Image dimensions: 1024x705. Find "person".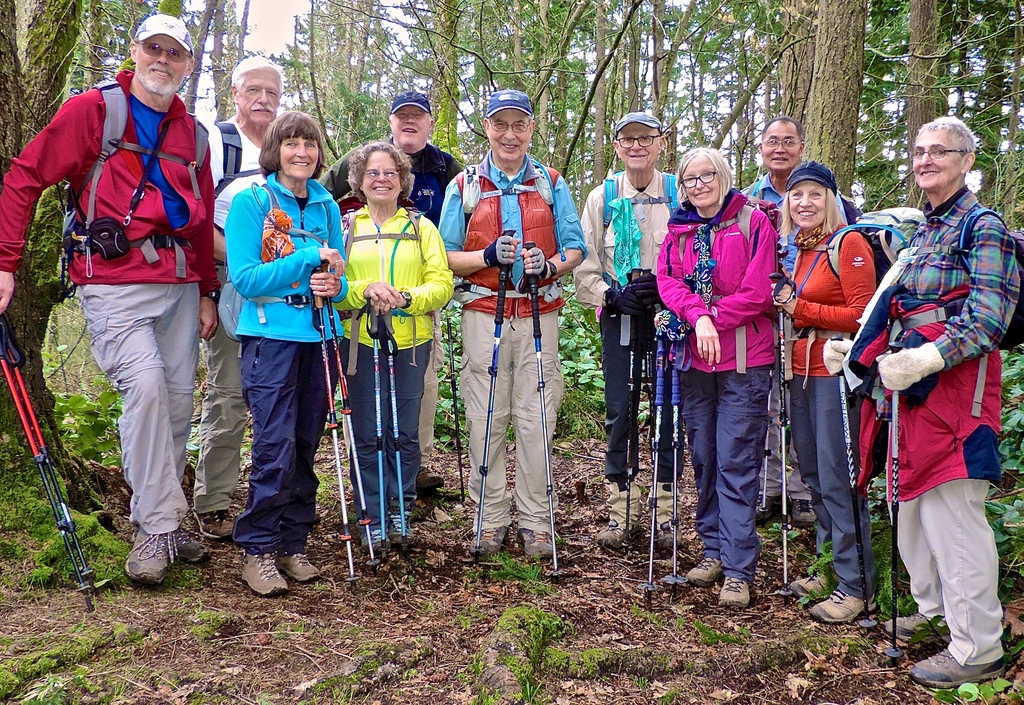
BBox(775, 175, 872, 638).
